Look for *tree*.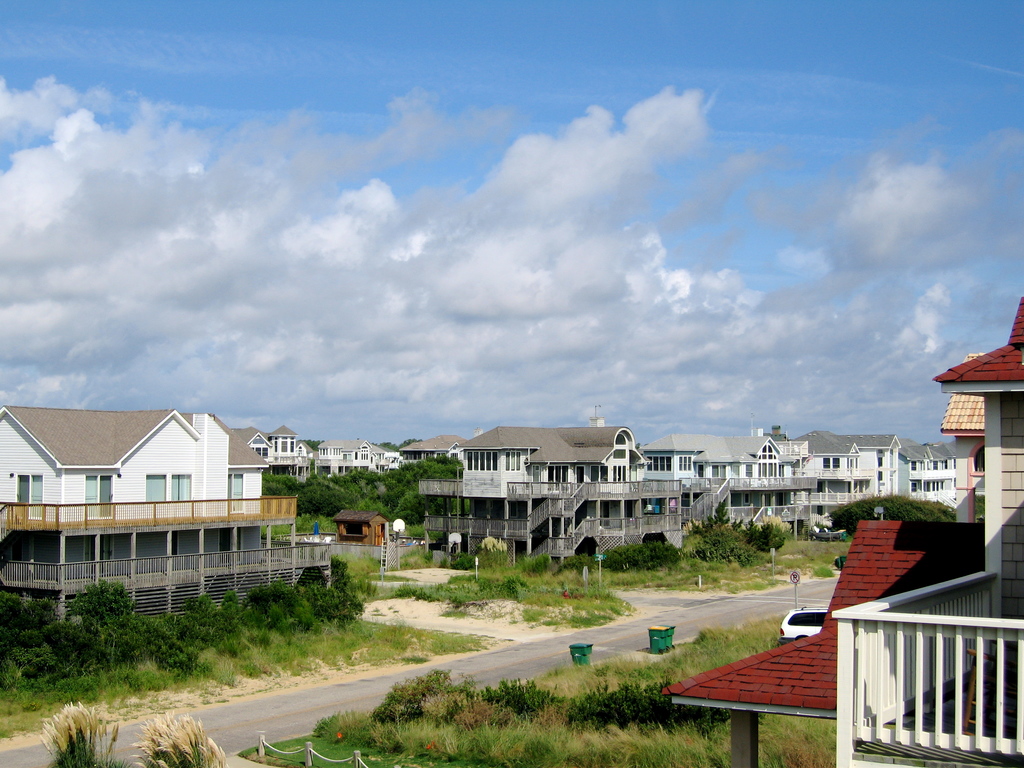
Found: crop(263, 450, 469, 532).
